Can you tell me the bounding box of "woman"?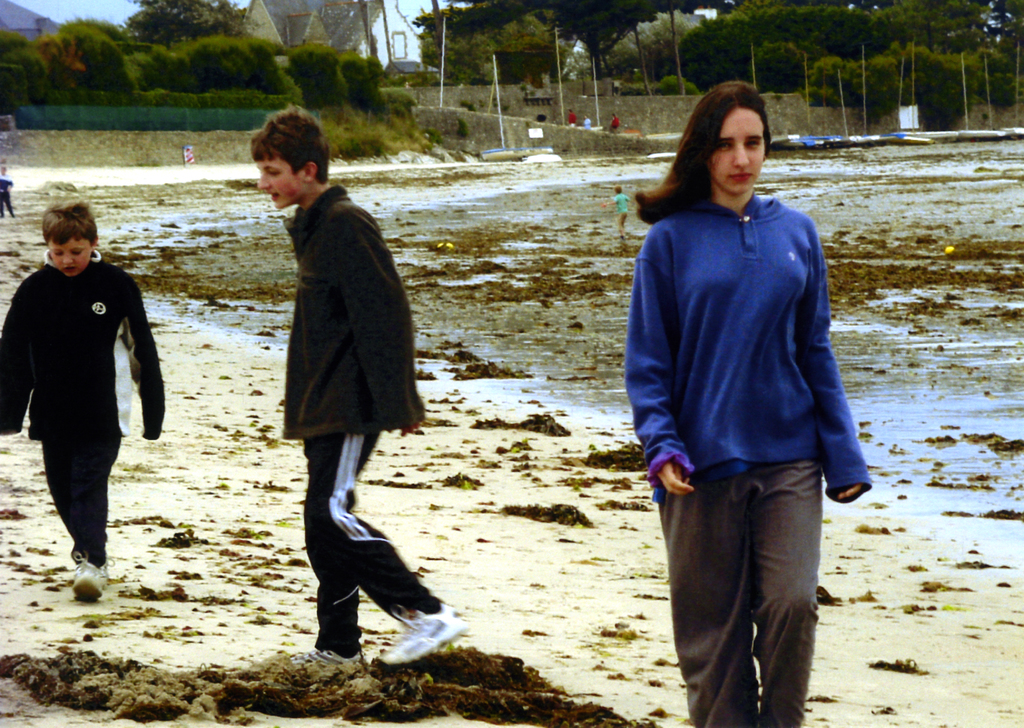
box=[623, 81, 874, 727].
